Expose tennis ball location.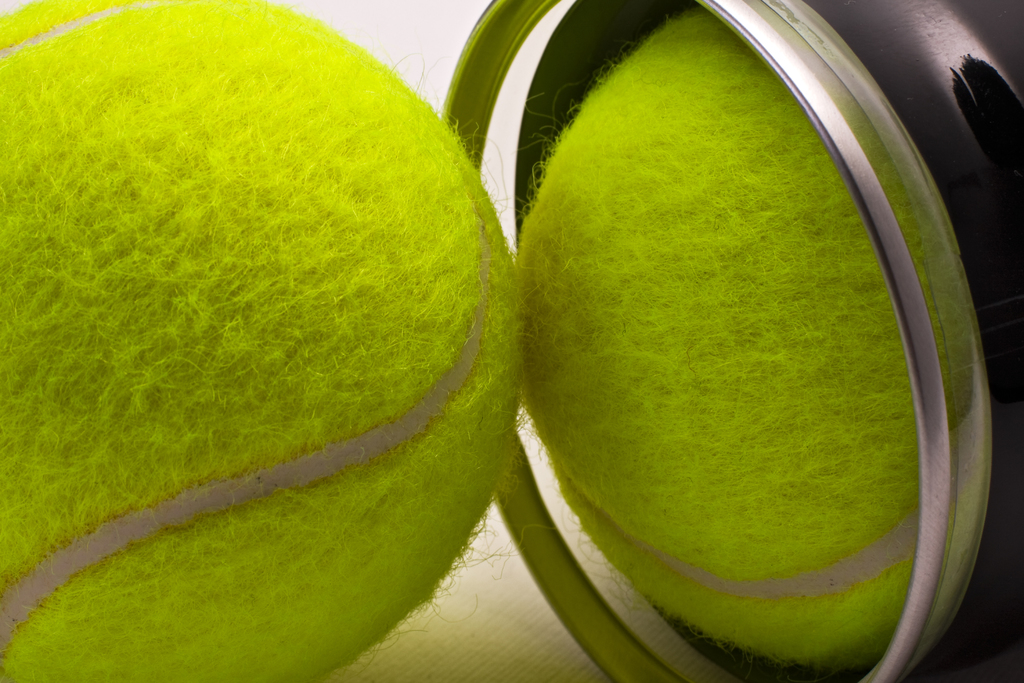
Exposed at Rect(529, 8, 922, 673).
